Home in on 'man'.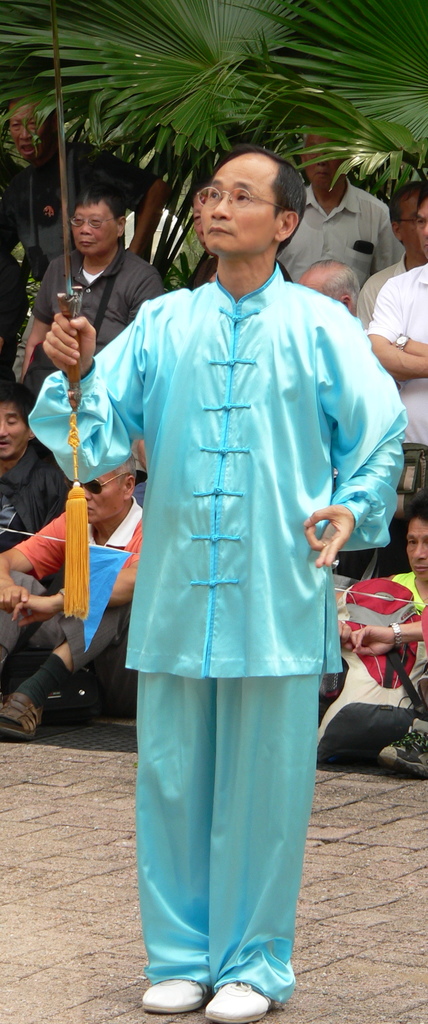
Homed in at [x1=278, y1=128, x2=415, y2=292].
